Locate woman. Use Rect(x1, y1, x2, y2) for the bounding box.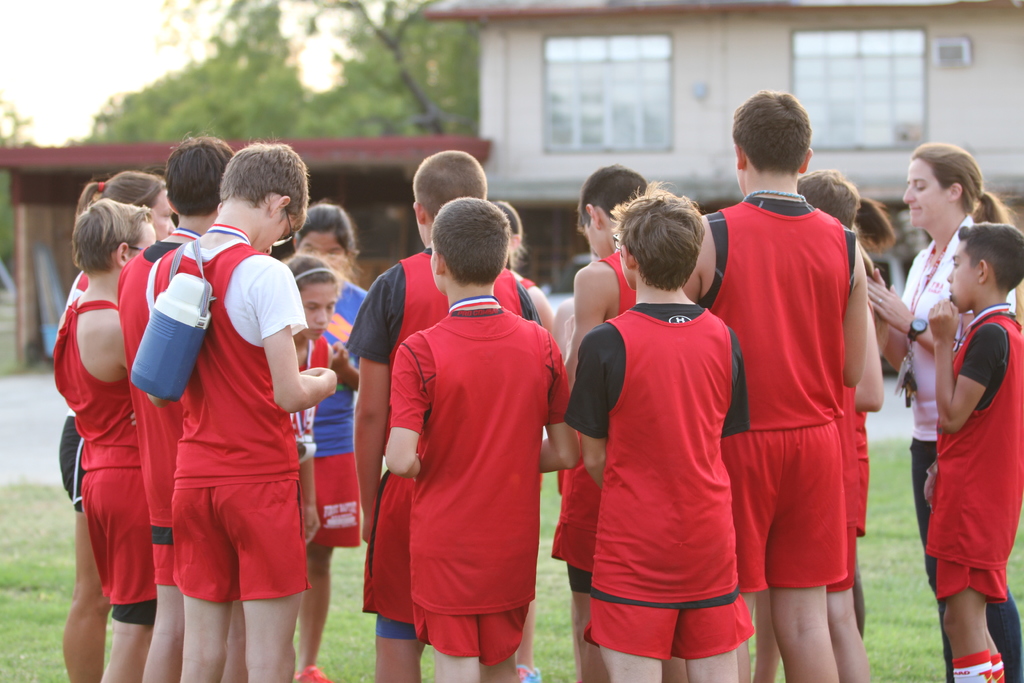
Rect(893, 147, 1020, 682).
